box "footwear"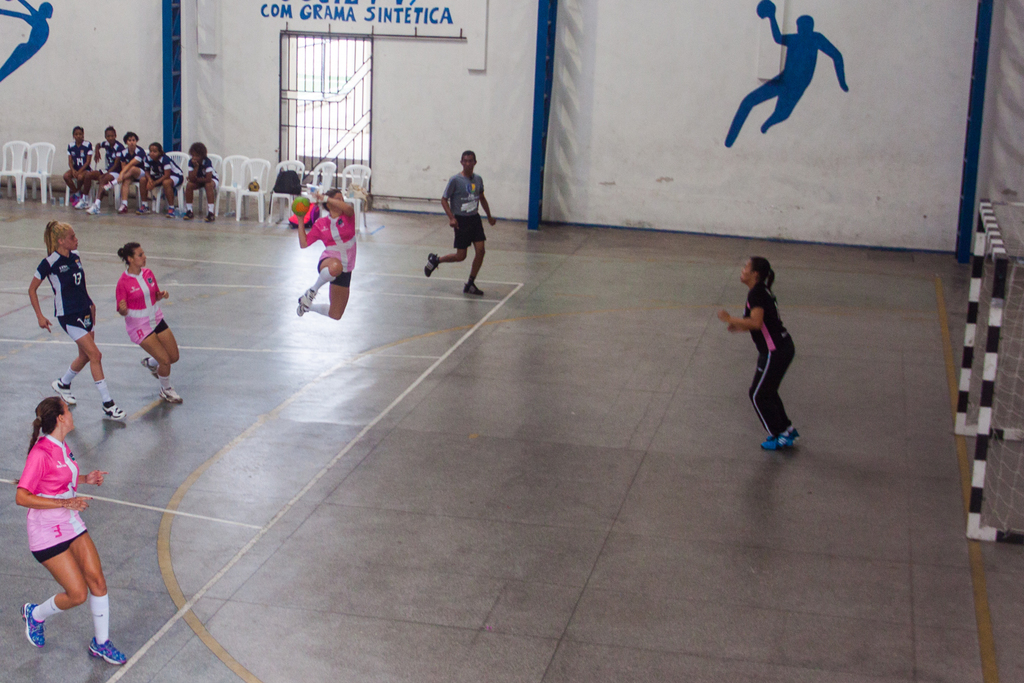
locate(86, 639, 126, 667)
